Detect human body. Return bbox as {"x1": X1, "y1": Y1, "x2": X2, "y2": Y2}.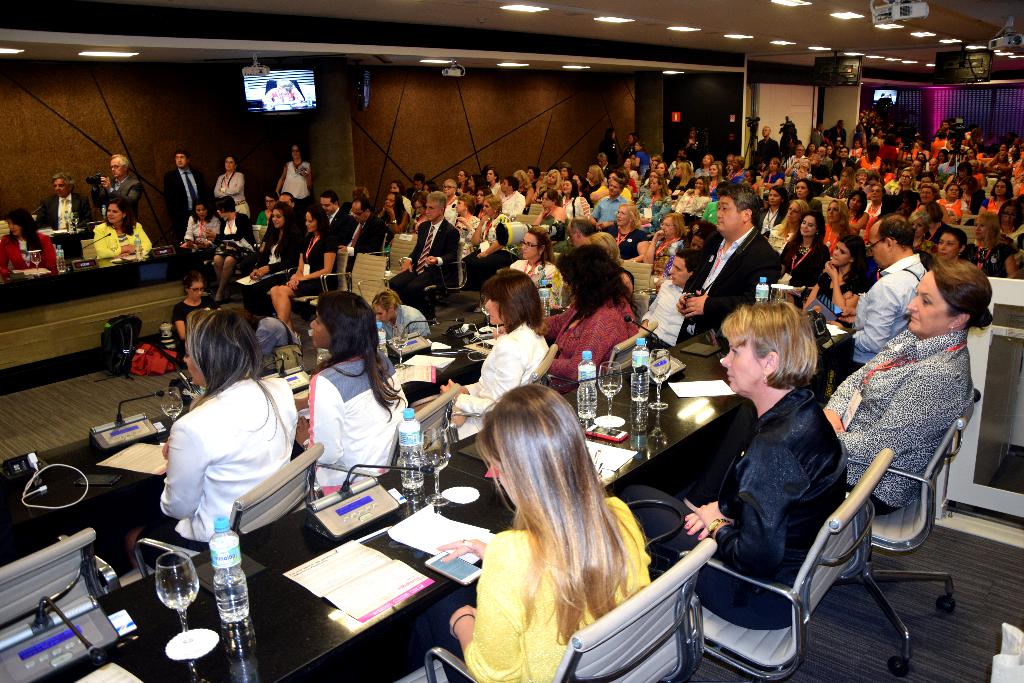
{"x1": 670, "y1": 216, "x2": 783, "y2": 346}.
